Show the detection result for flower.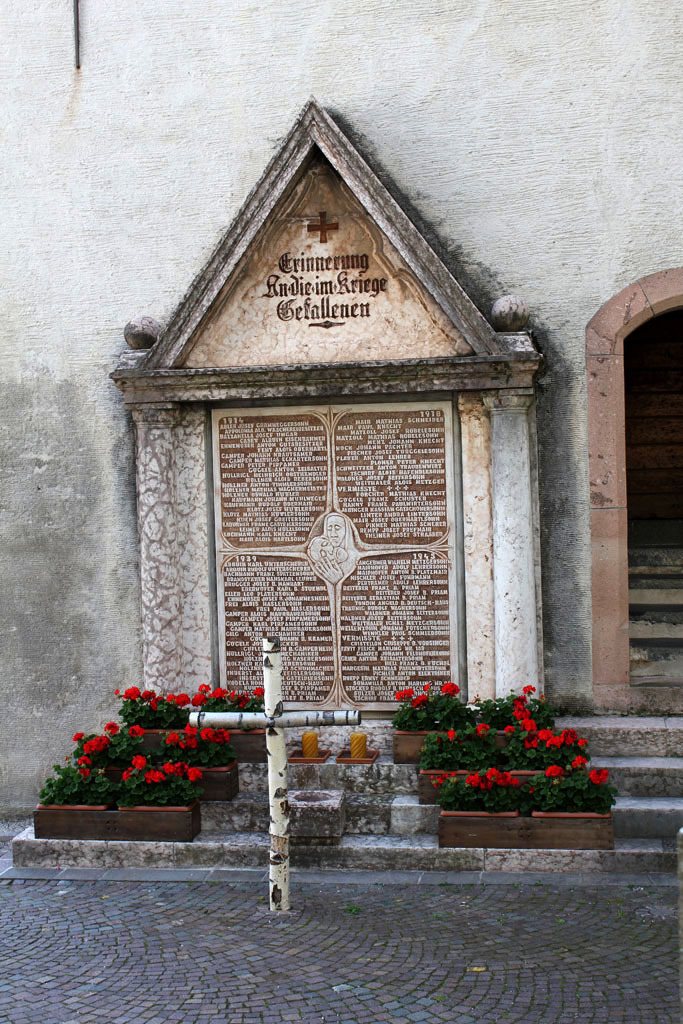
[85,732,108,751].
